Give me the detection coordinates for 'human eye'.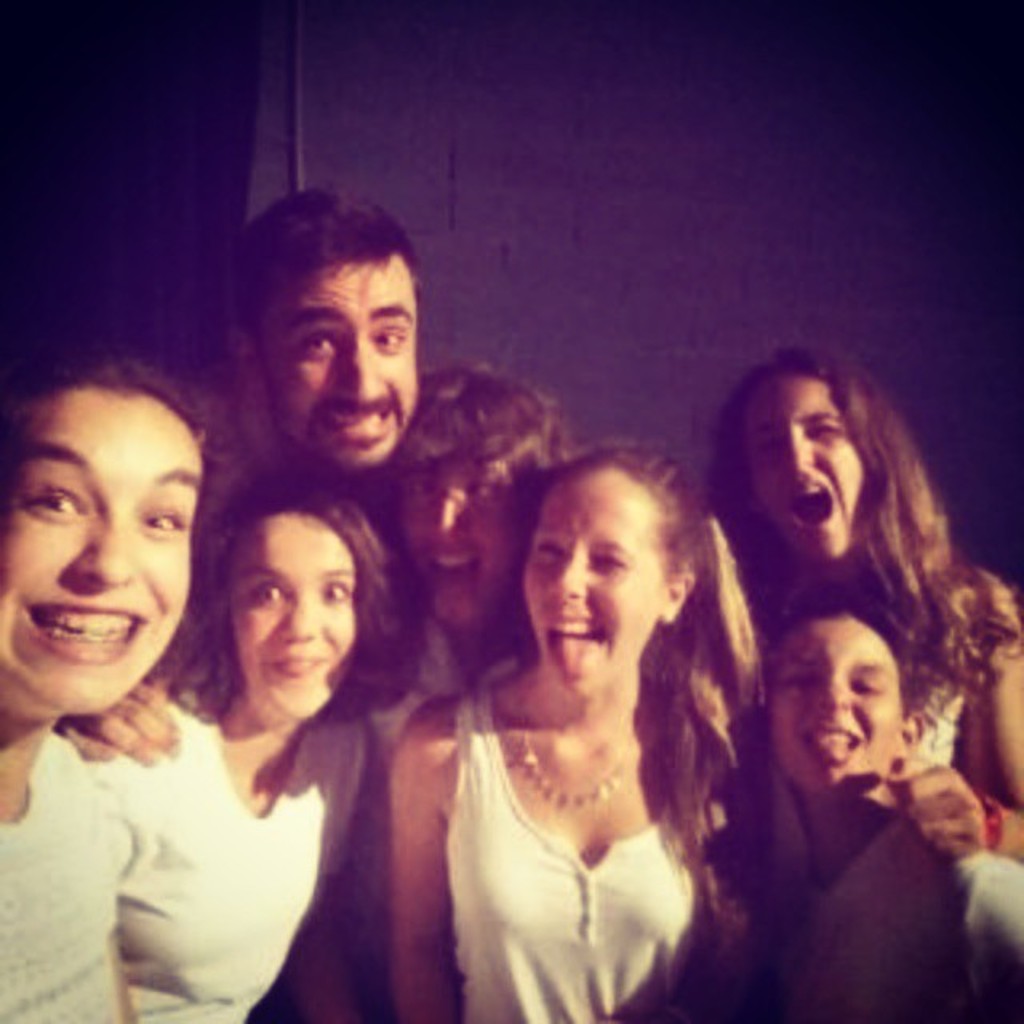
select_region(138, 504, 184, 546).
